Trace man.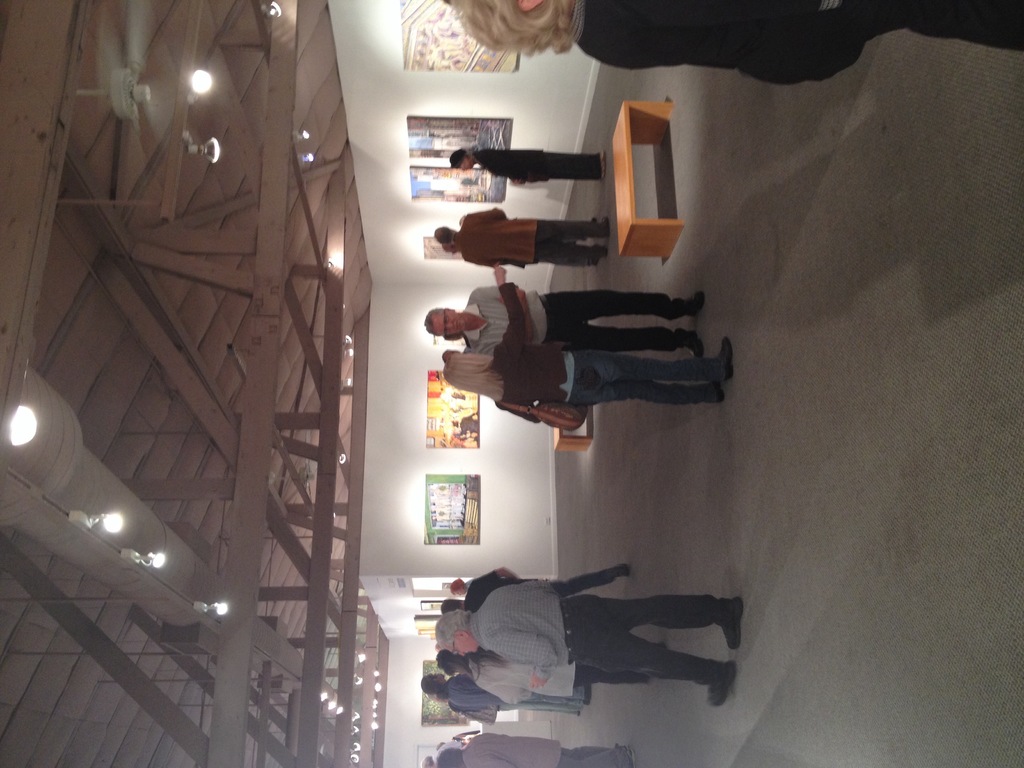
Traced to (440, 209, 614, 266).
